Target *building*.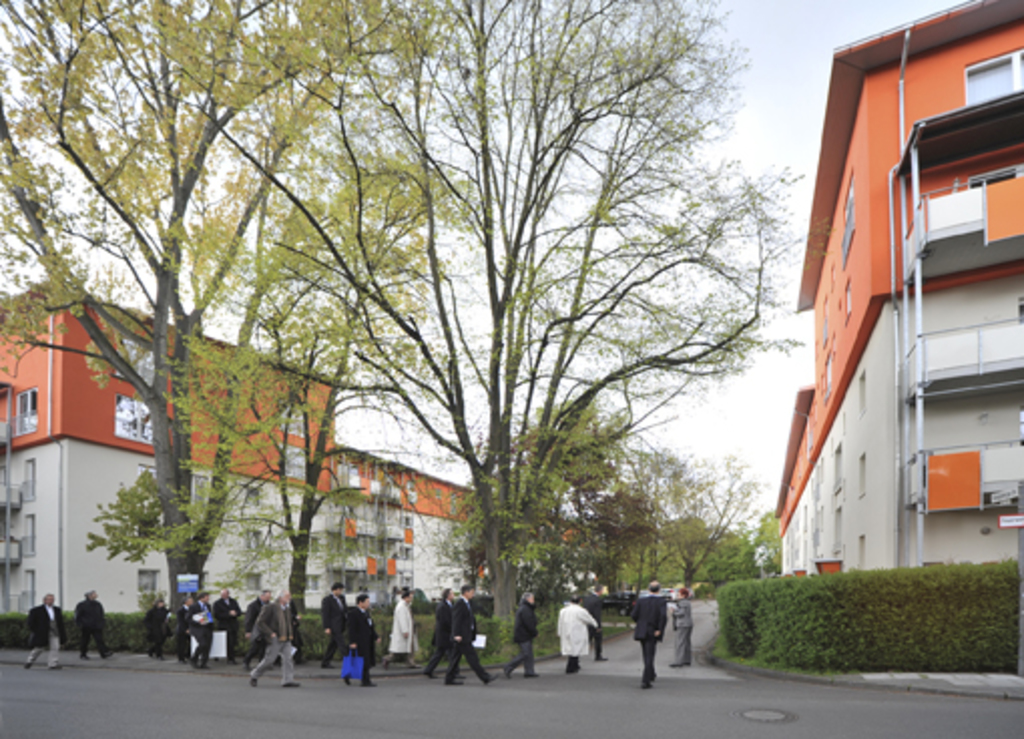
Target region: (0, 277, 353, 625).
